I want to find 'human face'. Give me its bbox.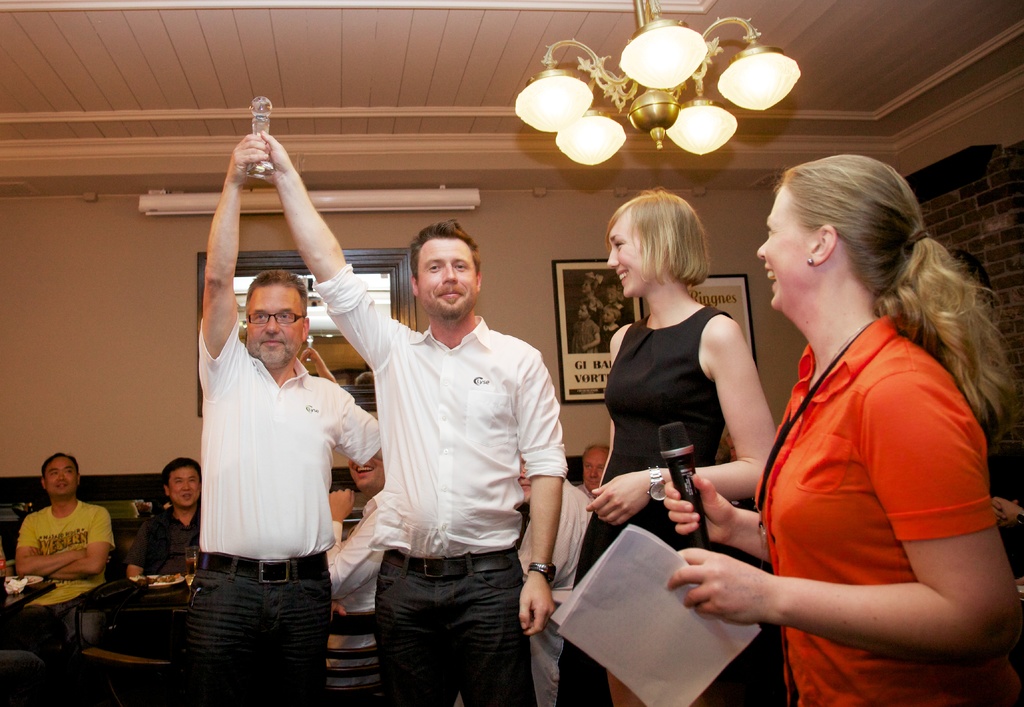
<region>417, 234, 479, 325</region>.
